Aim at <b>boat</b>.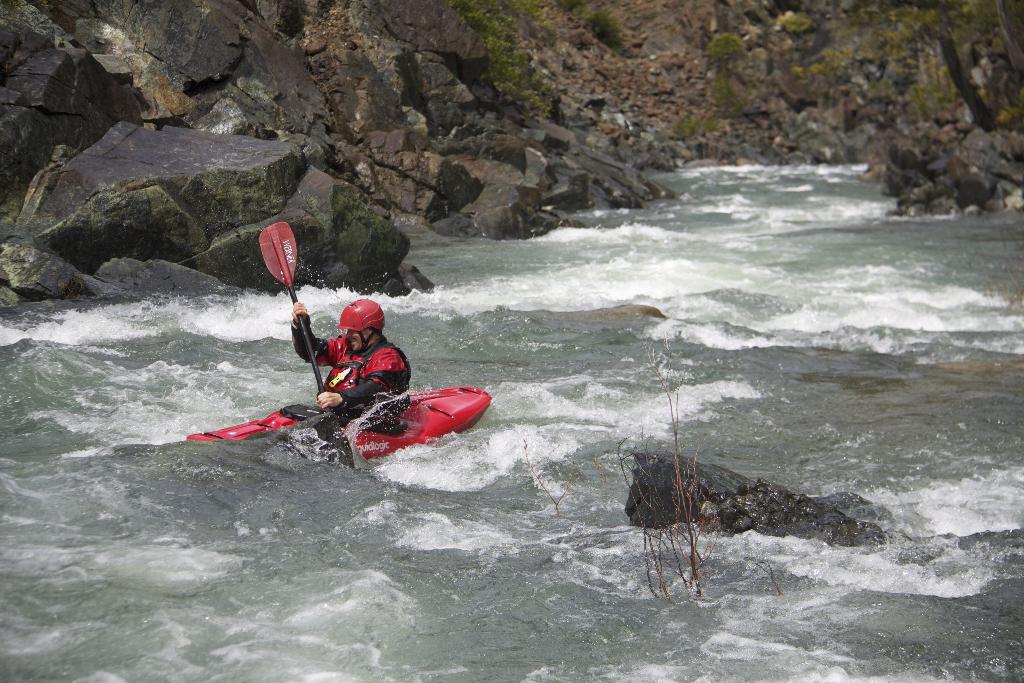
Aimed at rect(195, 365, 515, 469).
